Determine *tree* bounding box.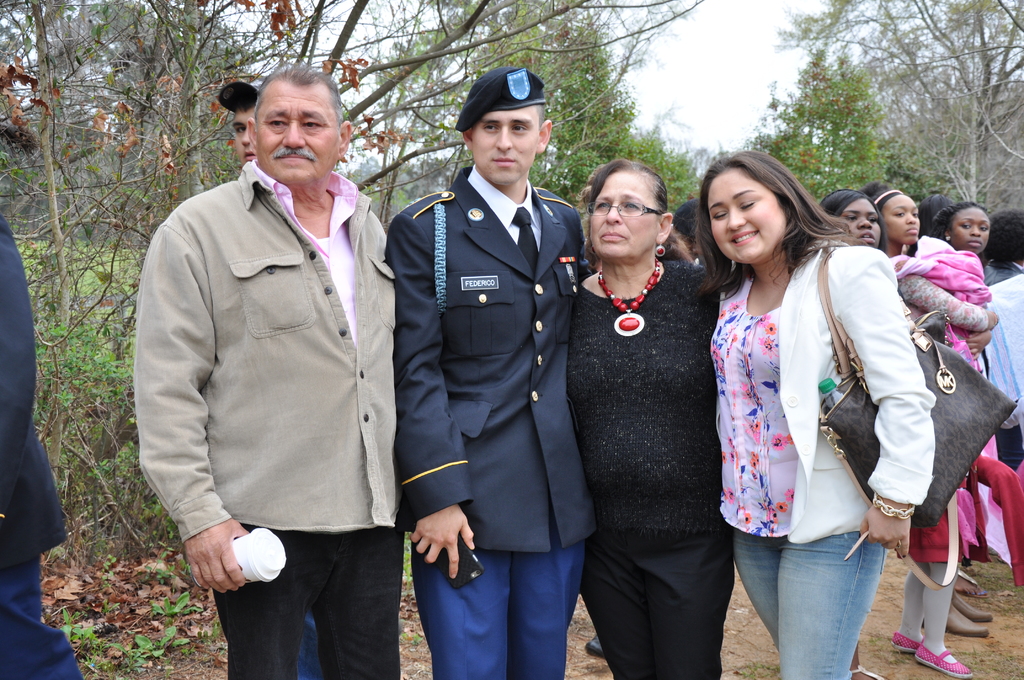
Determined: rect(740, 0, 1023, 222).
